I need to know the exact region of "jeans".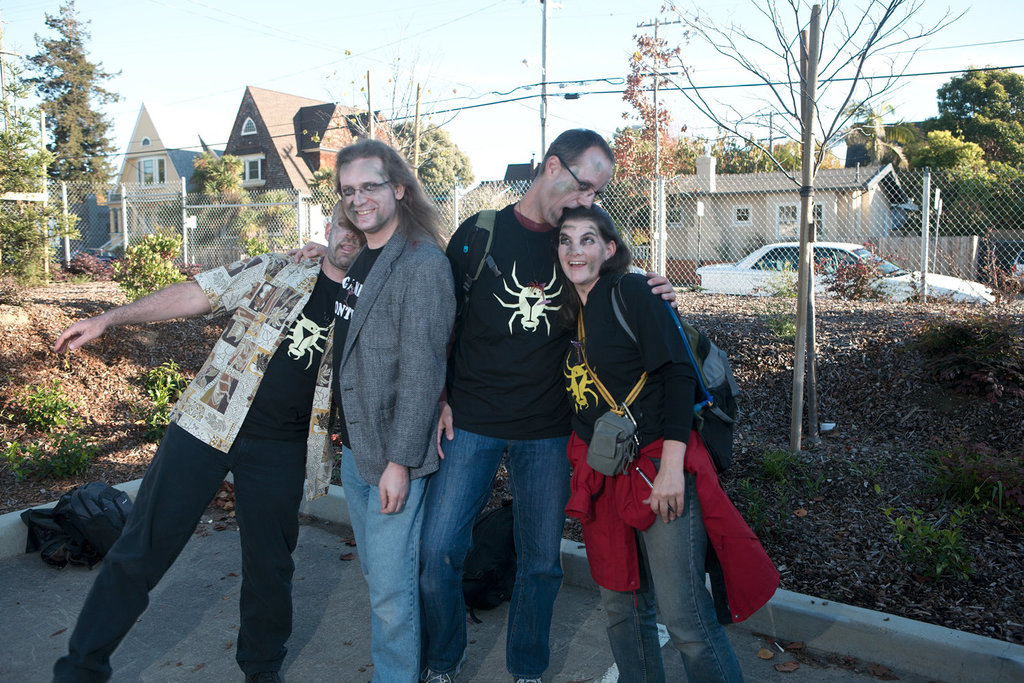
Region: 415,419,581,676.
